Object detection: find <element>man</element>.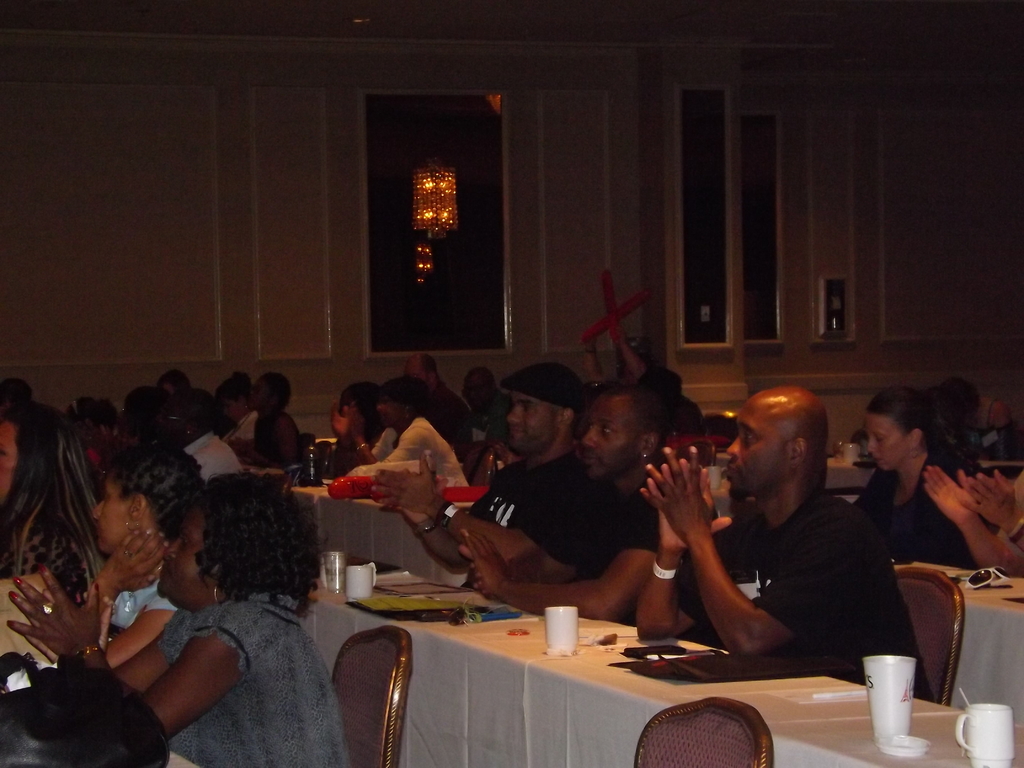
[625, 388, 936, 701].
